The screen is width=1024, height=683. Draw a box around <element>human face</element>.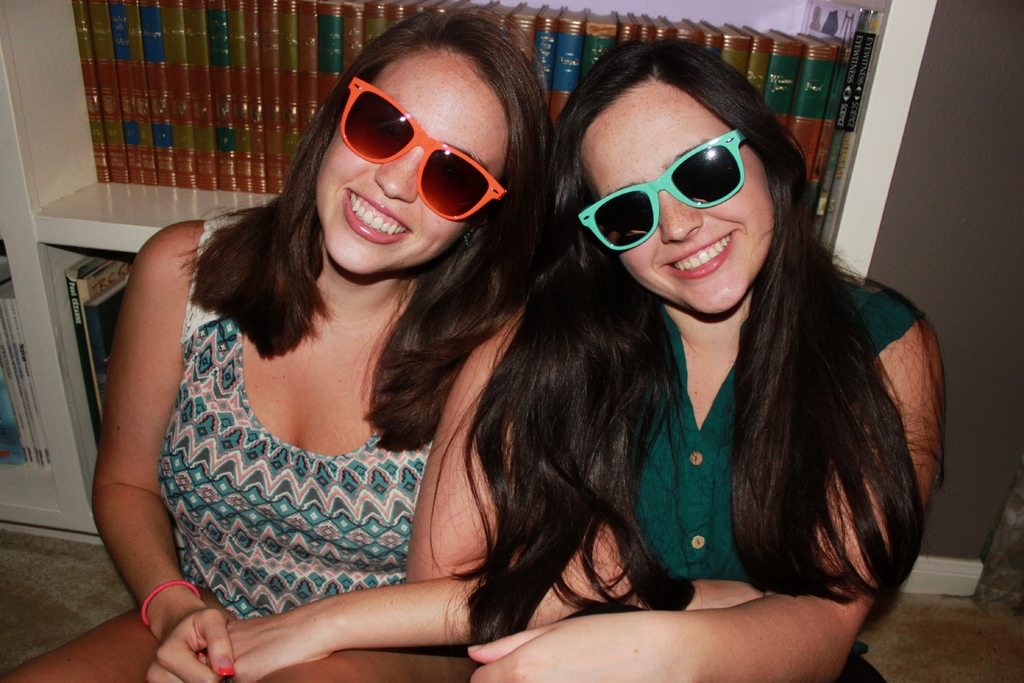
l=320, t=47, r=509, b=277.
